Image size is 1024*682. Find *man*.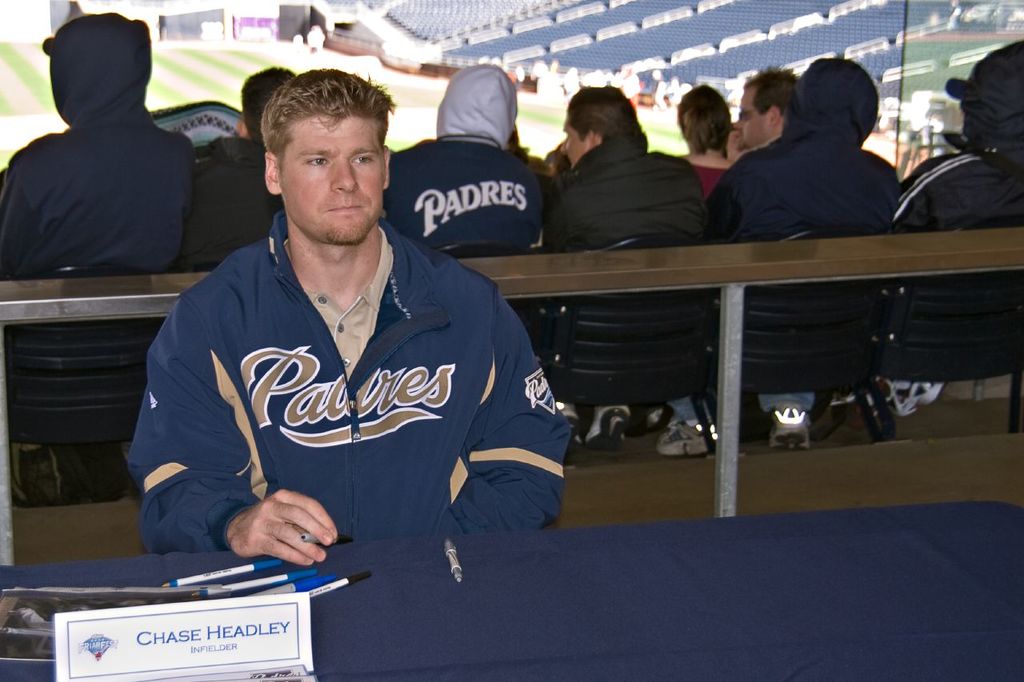
(left=728, top=58, right=797, bottom=159).
